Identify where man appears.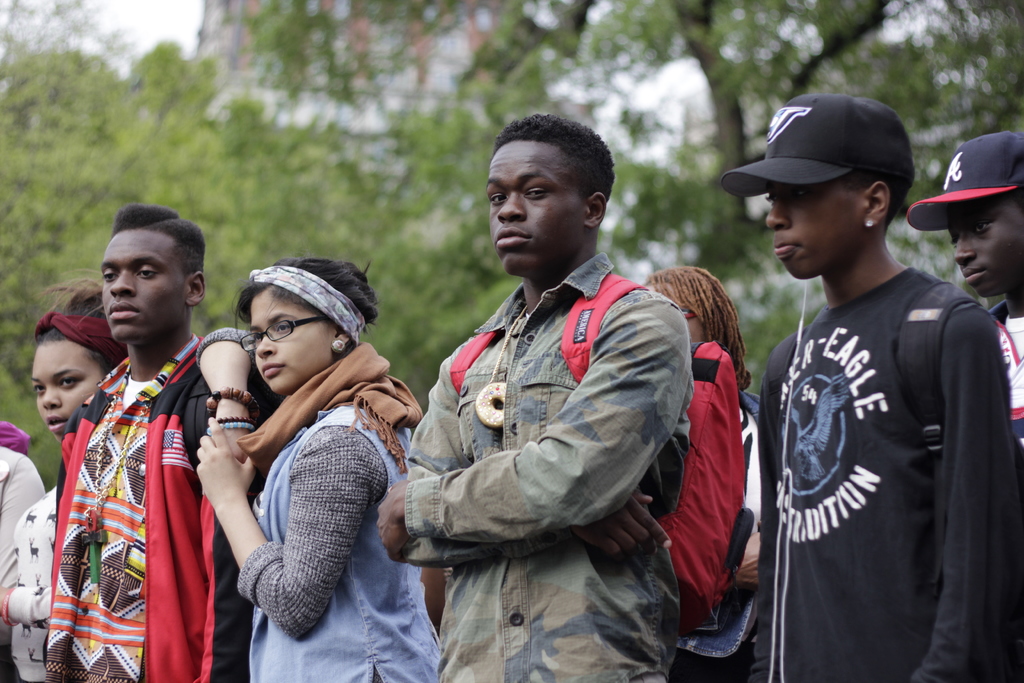
Appears at 374:112:695:682.
